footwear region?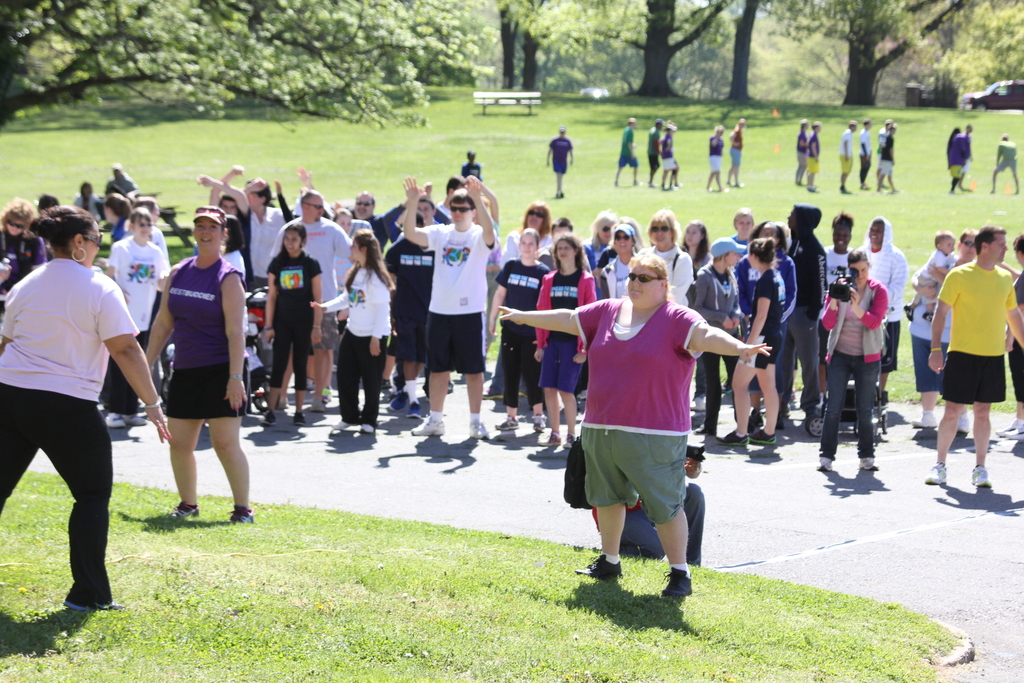
left=614, top=180, right=620, bottom=186
